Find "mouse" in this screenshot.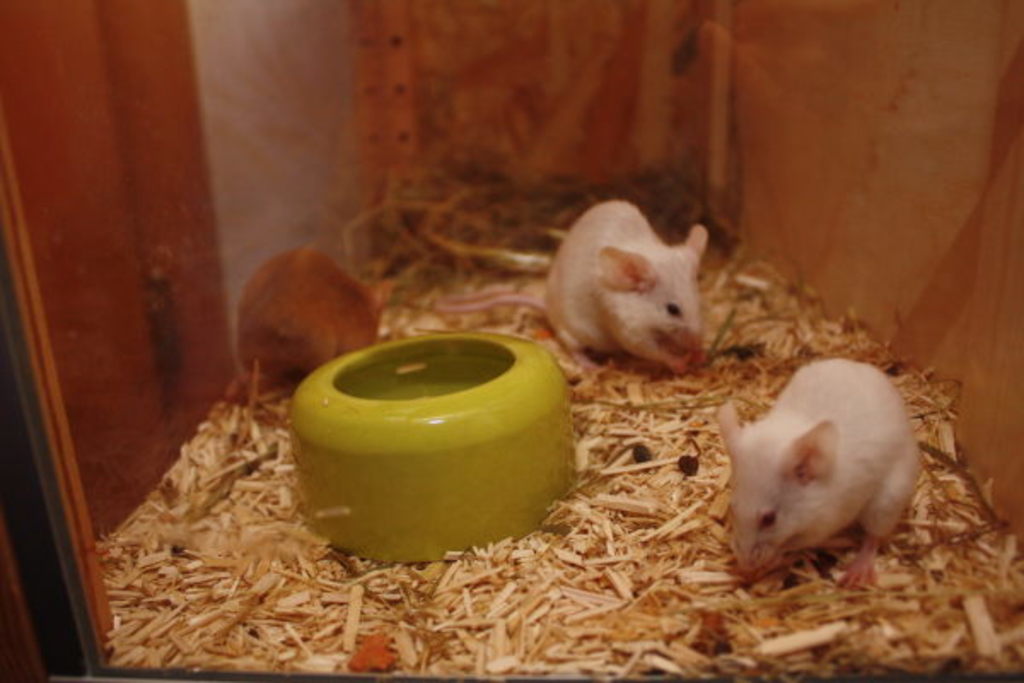
The bounding box for "mouse" is region(712, 350, 1007, 591).
